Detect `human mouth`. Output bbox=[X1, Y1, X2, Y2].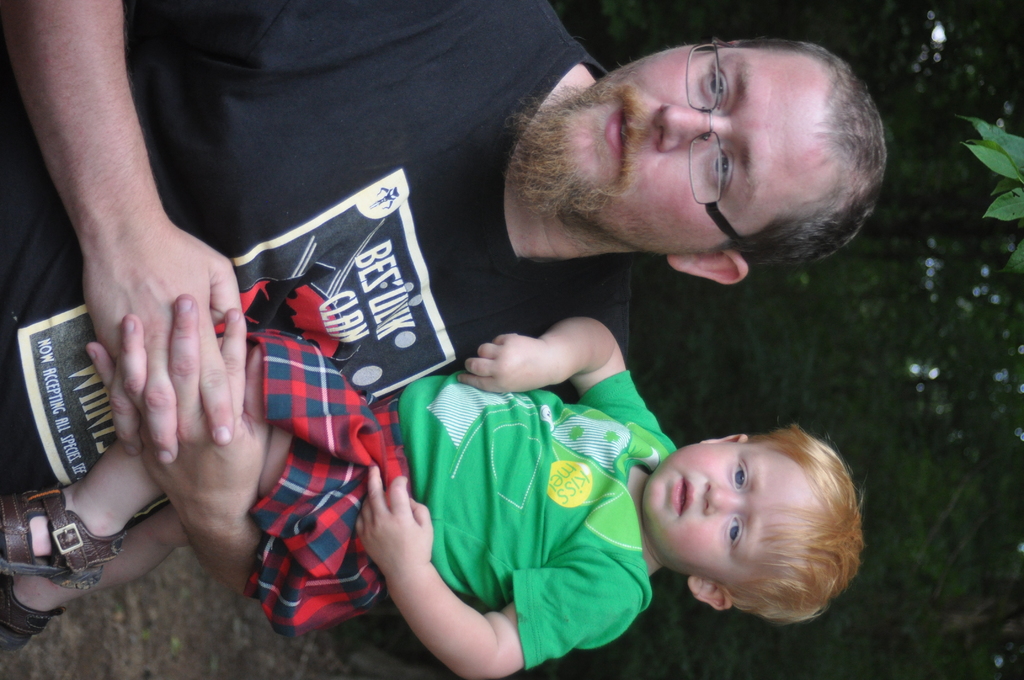
bbox=[596, 104, 637, 179].
